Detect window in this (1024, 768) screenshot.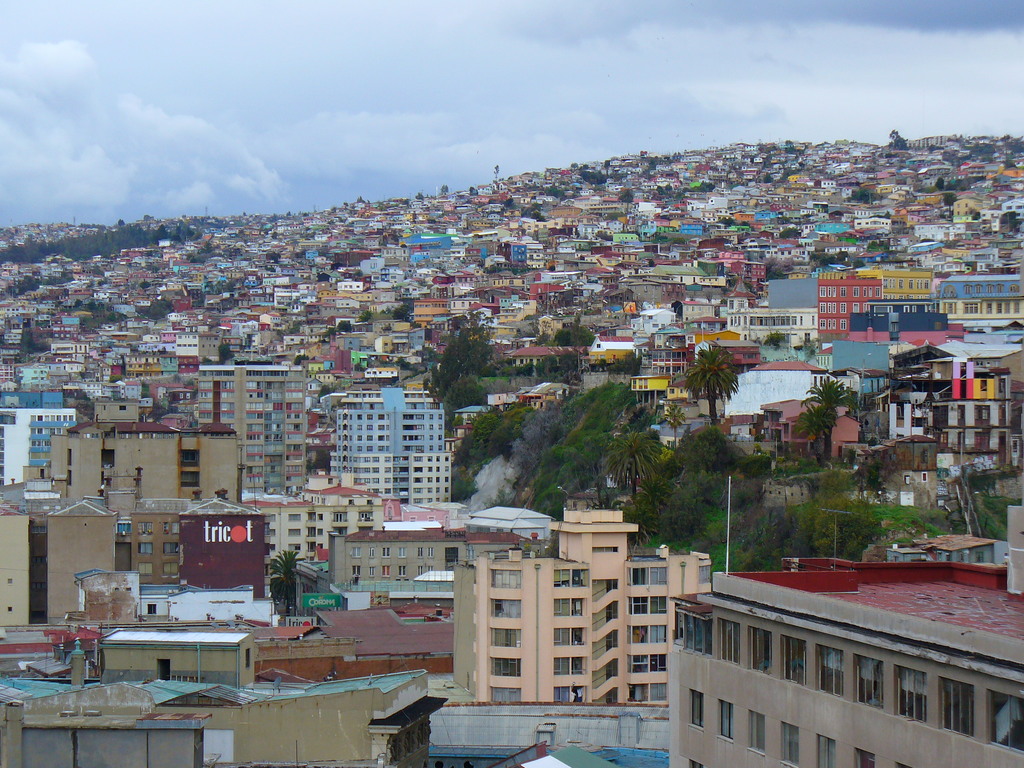
Detection: bbox=[492, 659, 520, 680].
